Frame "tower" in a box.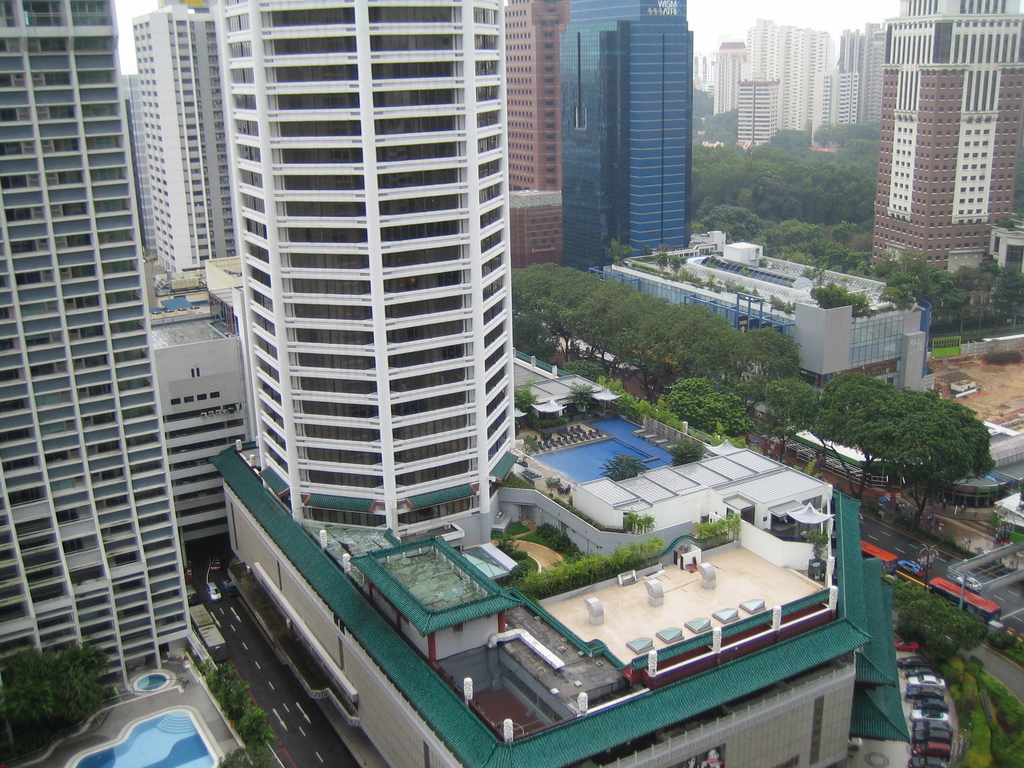
{"x1": 842, "y1": 0, "x2": 1004, "y2": 265}.
